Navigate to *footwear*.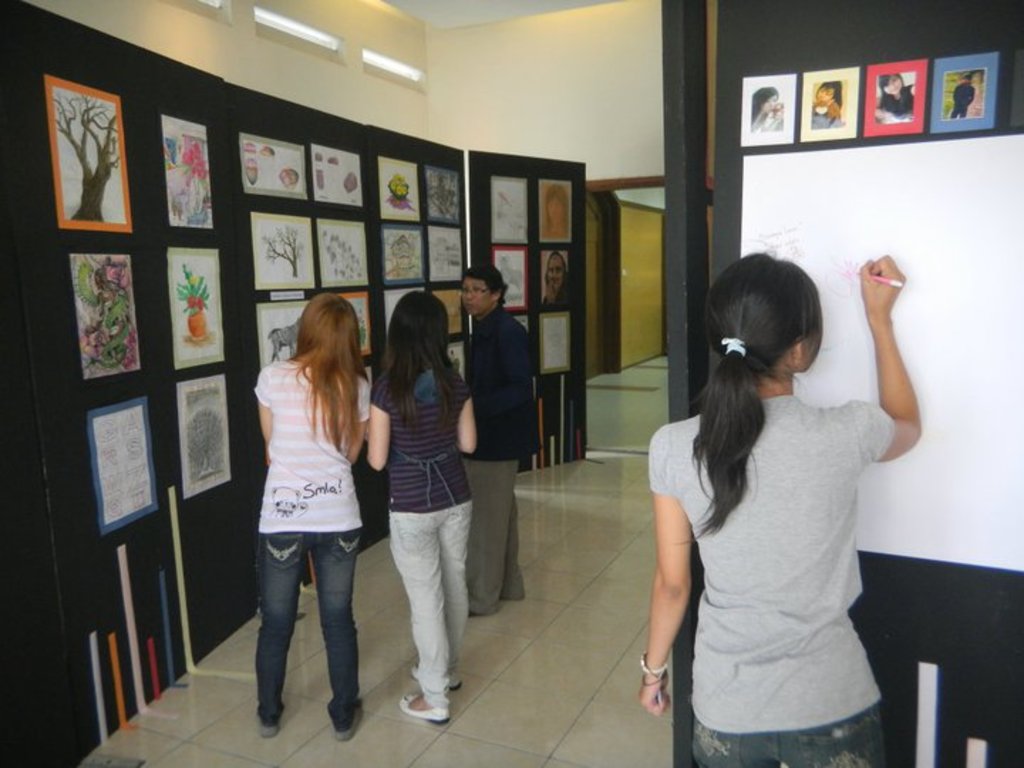
Navigation target: region(462, 599, 495, 617).
